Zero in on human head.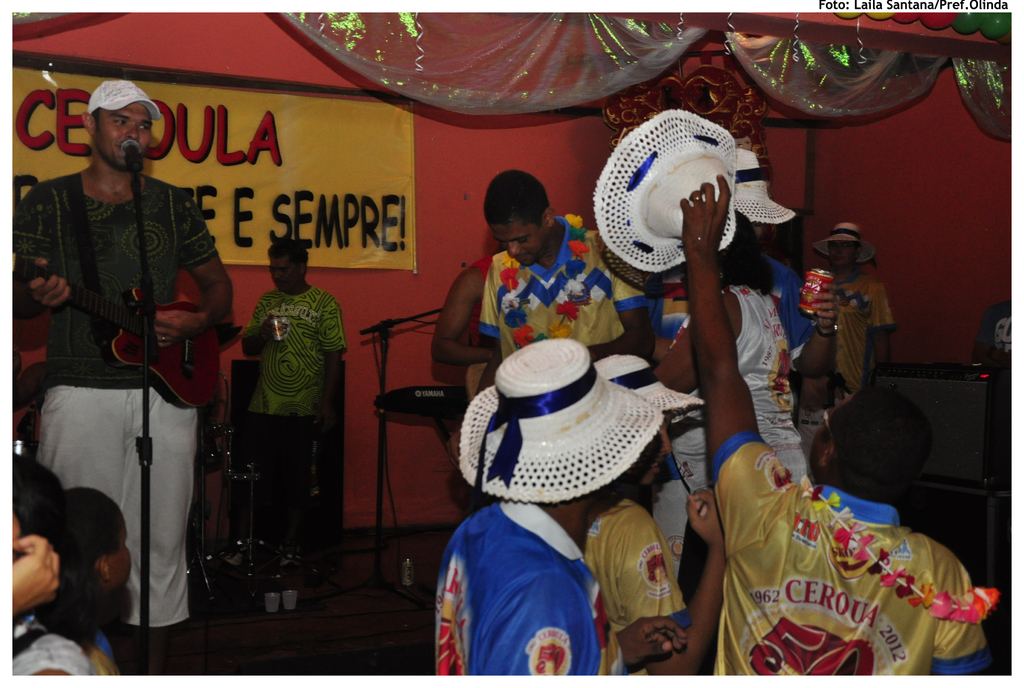
Zeroed in: l=492, t=340, r=628, b=508.
